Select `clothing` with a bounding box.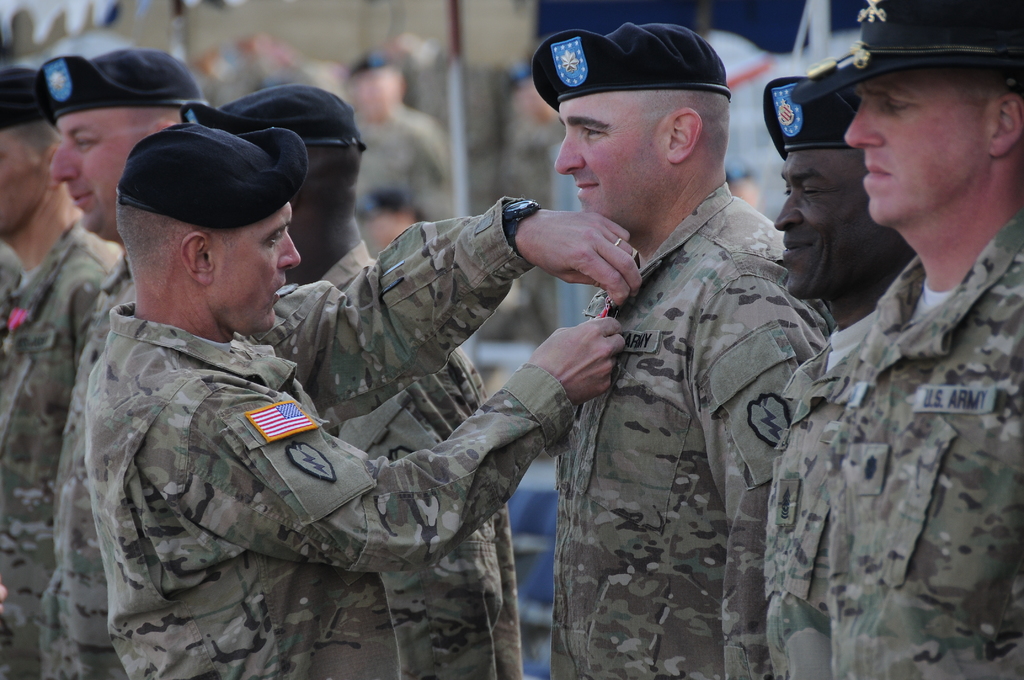
locate(529, 26, 731, 114).
